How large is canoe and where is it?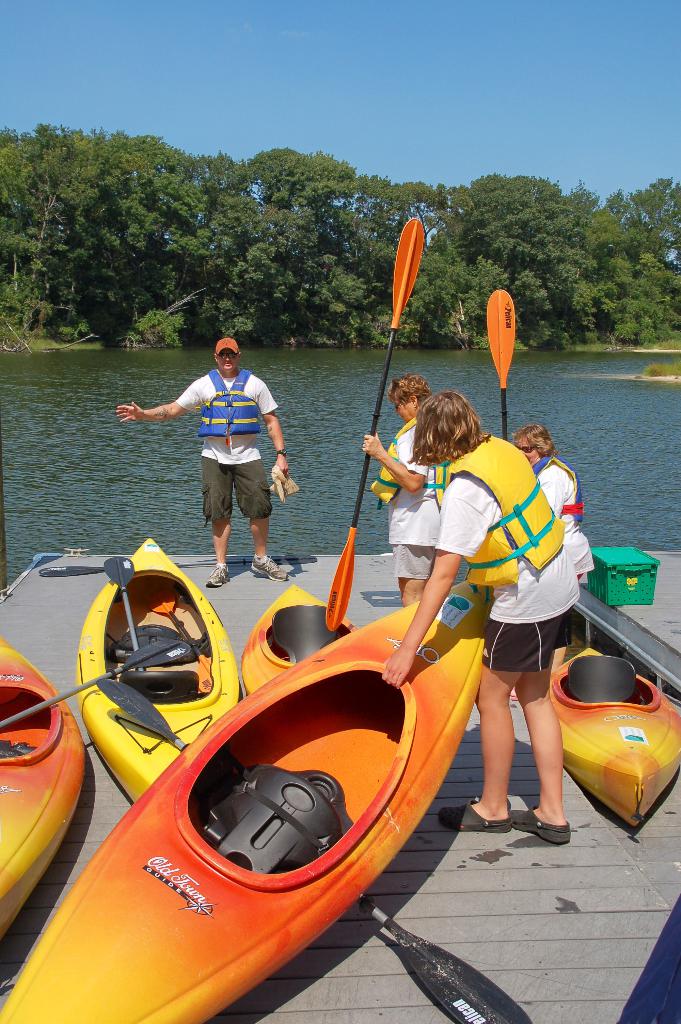
Bounding box: (0, 578, 484, 1023).
